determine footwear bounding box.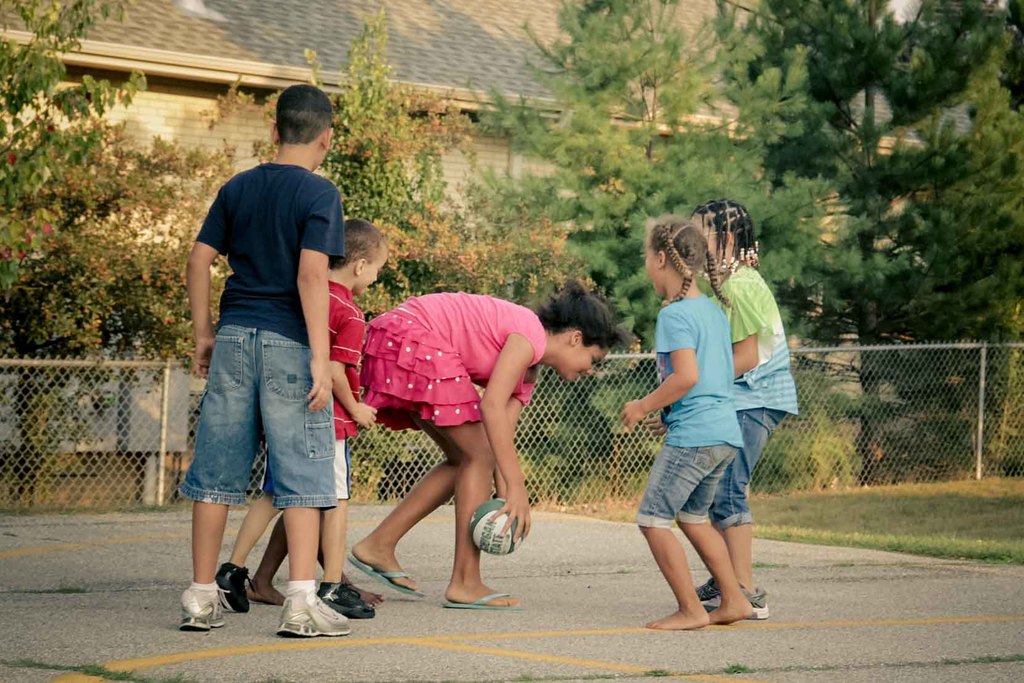
Determined: l=209, t=559, r=248, b=614.
